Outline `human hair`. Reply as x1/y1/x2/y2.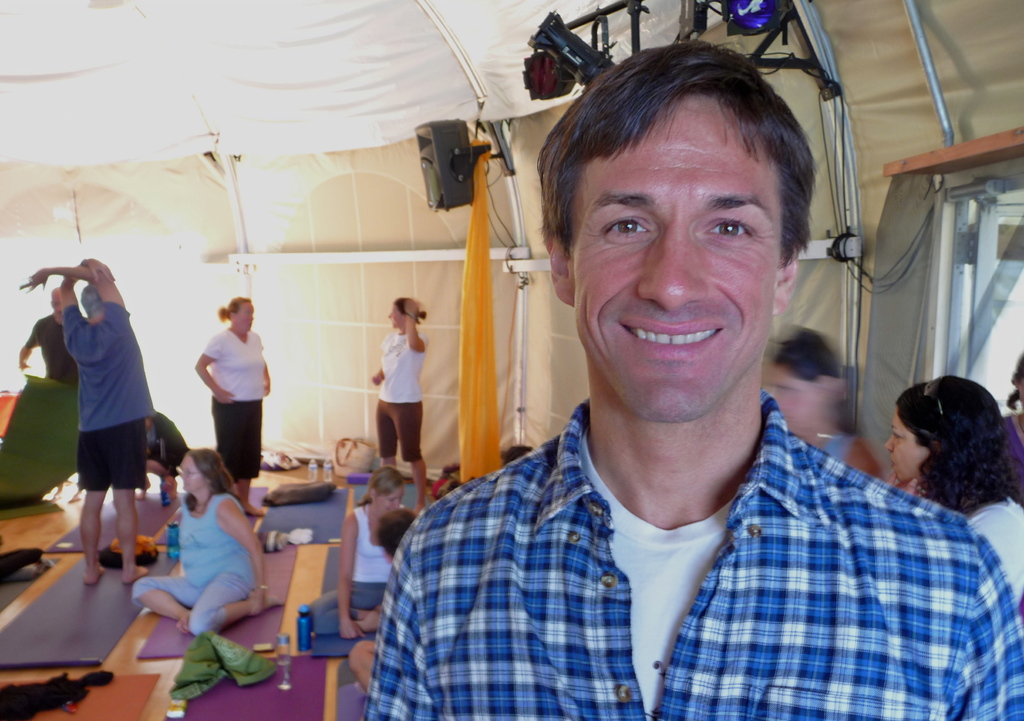
217/295/250/323.
